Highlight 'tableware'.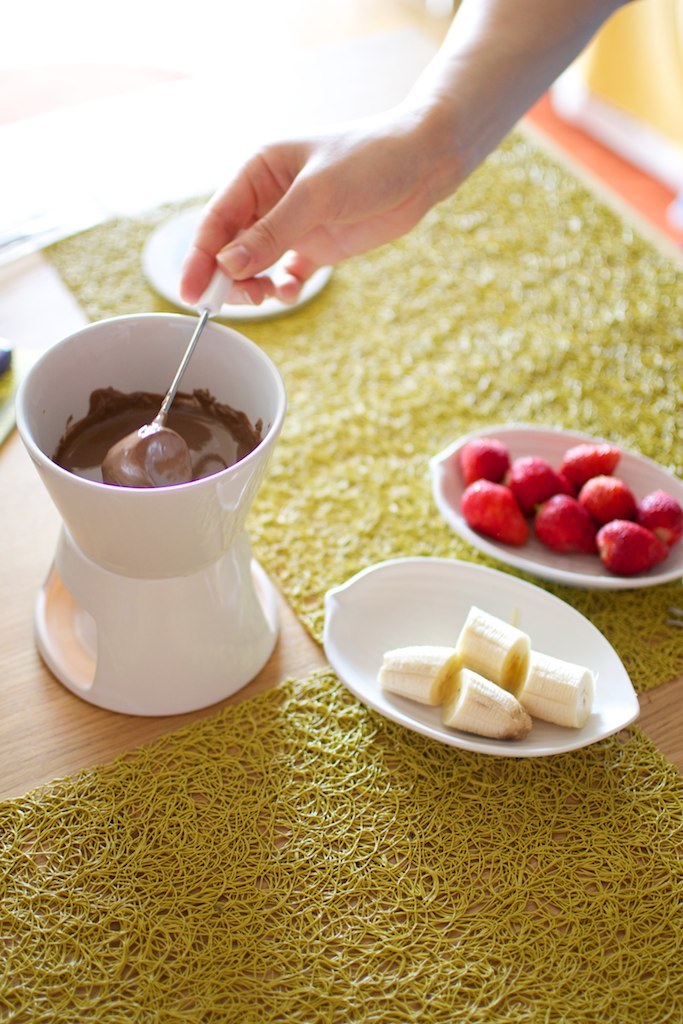
Highlighted region: x1=138, y1=203, x2=333, y2=326.
